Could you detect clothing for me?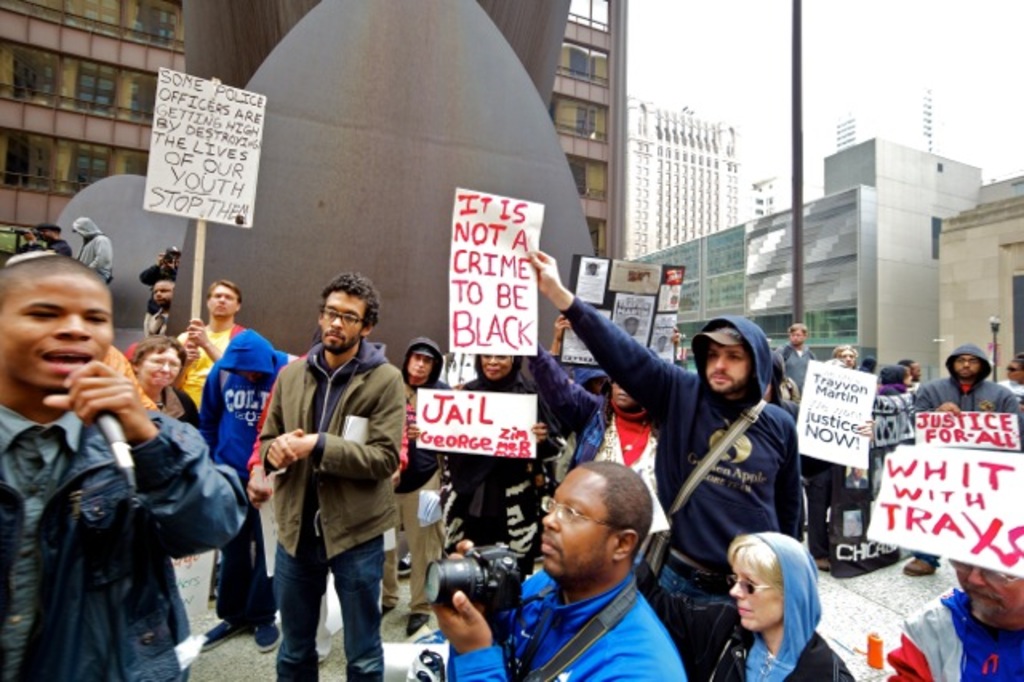
Detection result: <region>520, 344, 677, 564</region>.
